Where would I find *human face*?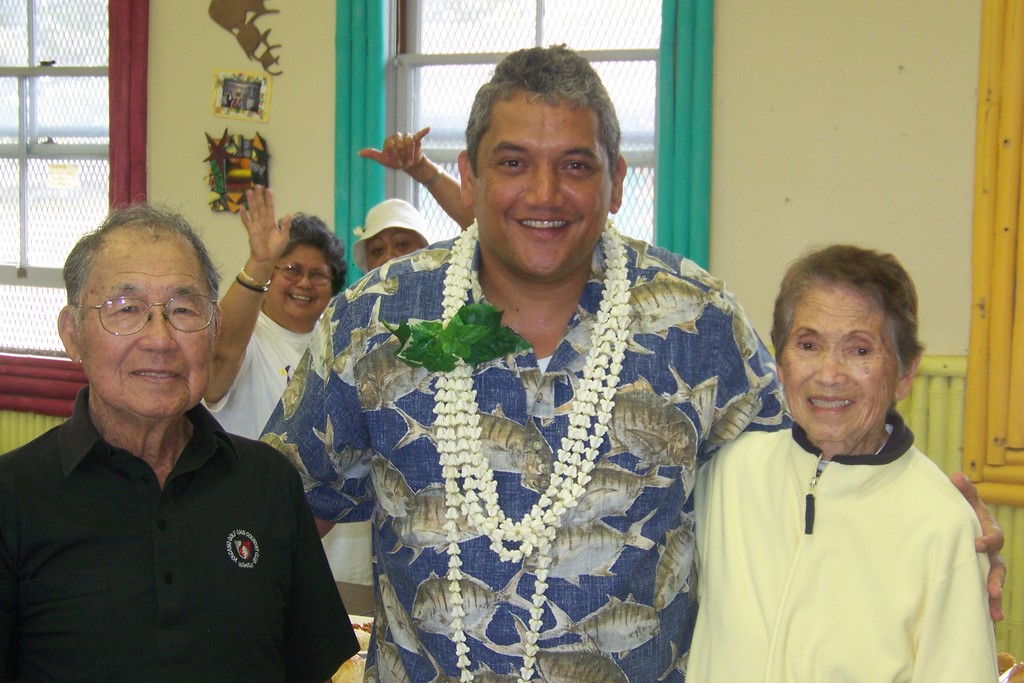
At [364, 229, 420, 269].
